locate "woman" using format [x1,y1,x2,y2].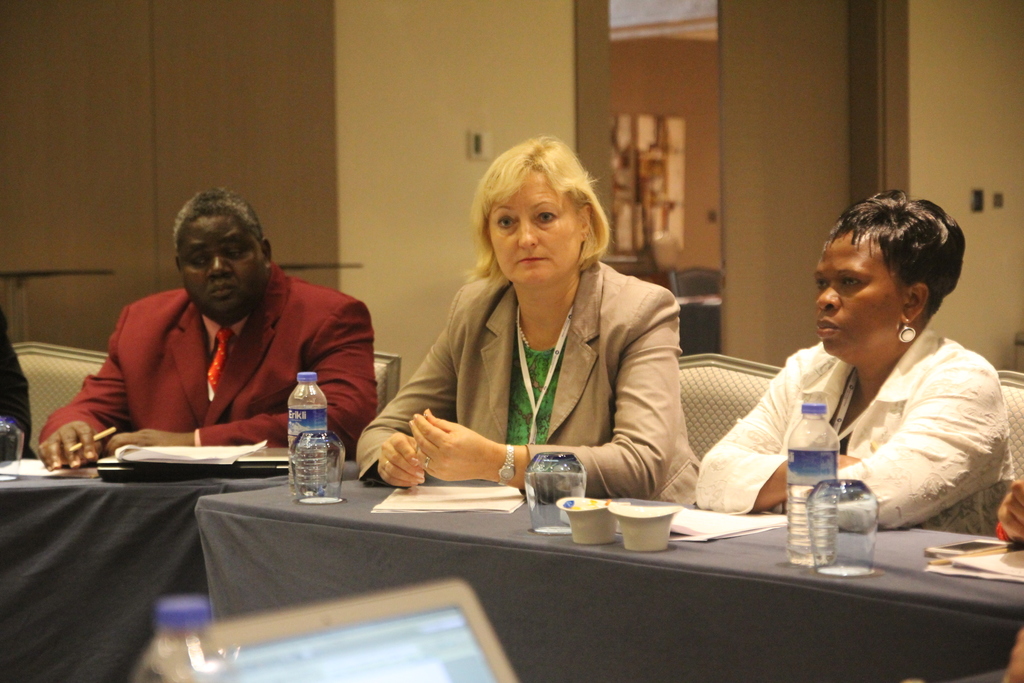
[690,186,1012,559].
